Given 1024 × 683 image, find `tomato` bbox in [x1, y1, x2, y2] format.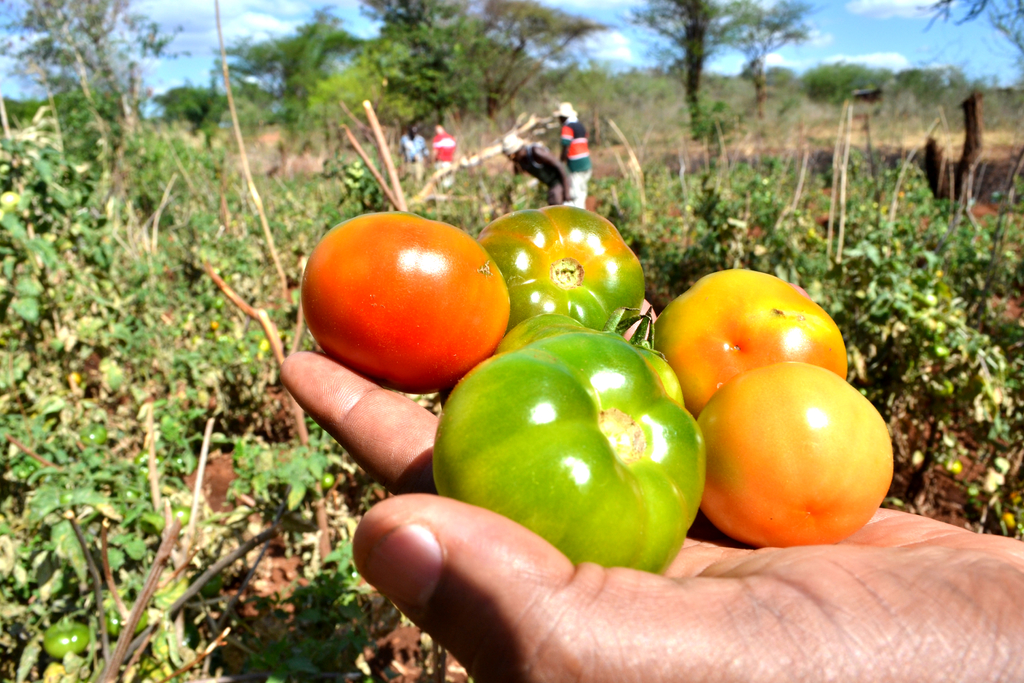
[296, 201, 513, 392].
